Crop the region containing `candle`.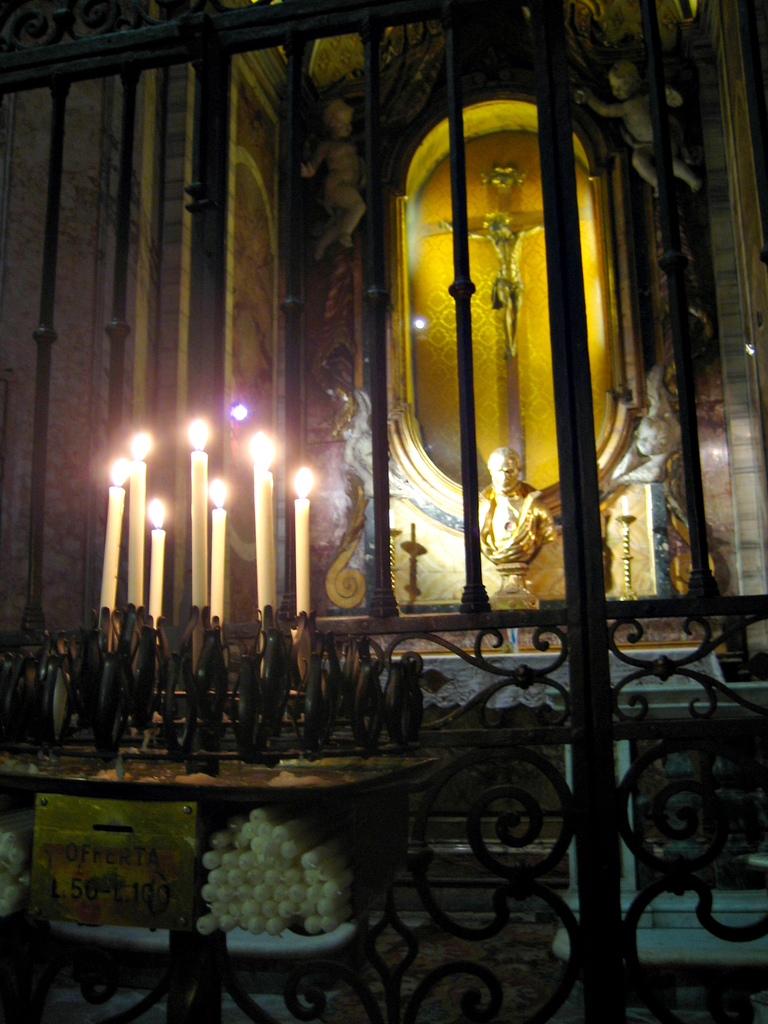
Crop region: l=207, t=484, r=233, b=622.
